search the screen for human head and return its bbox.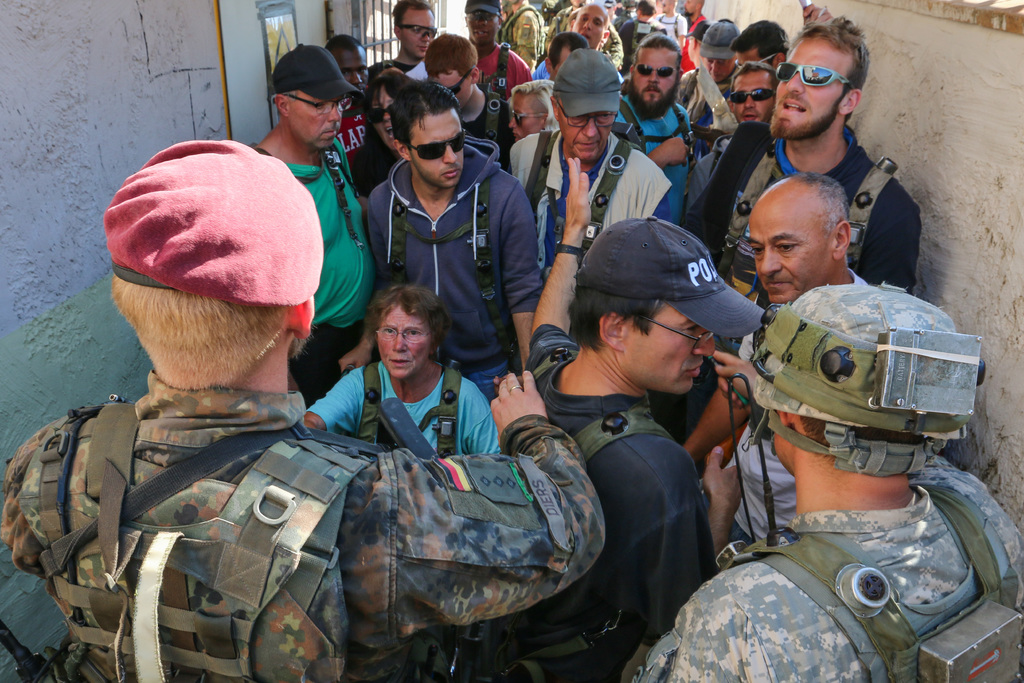
Found: Rect(626, 33, 682, 118).
